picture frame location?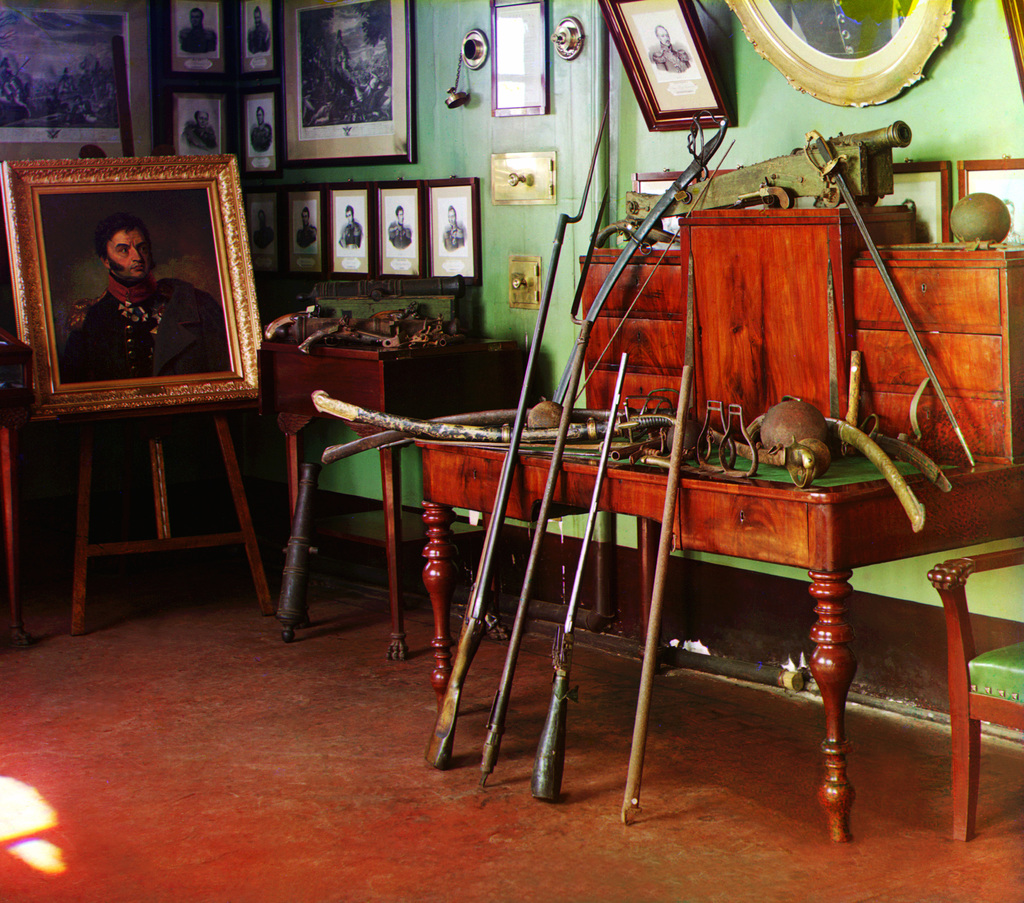
[x1=168, y1=0, x2=232, y2=79]
